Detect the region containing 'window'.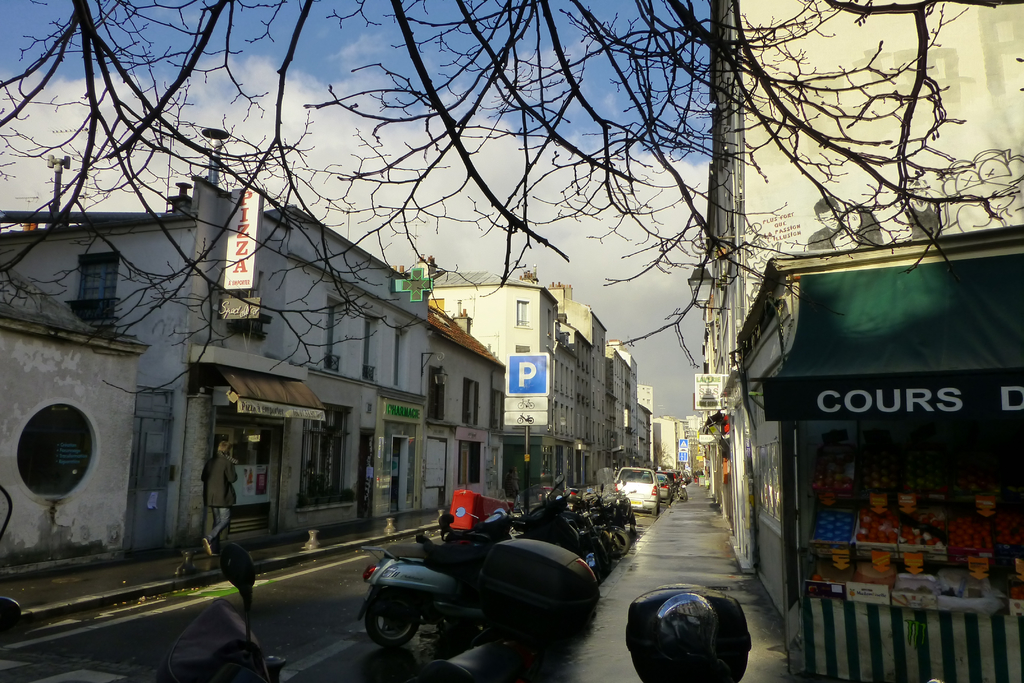
box(427, 366, 447, 425).
